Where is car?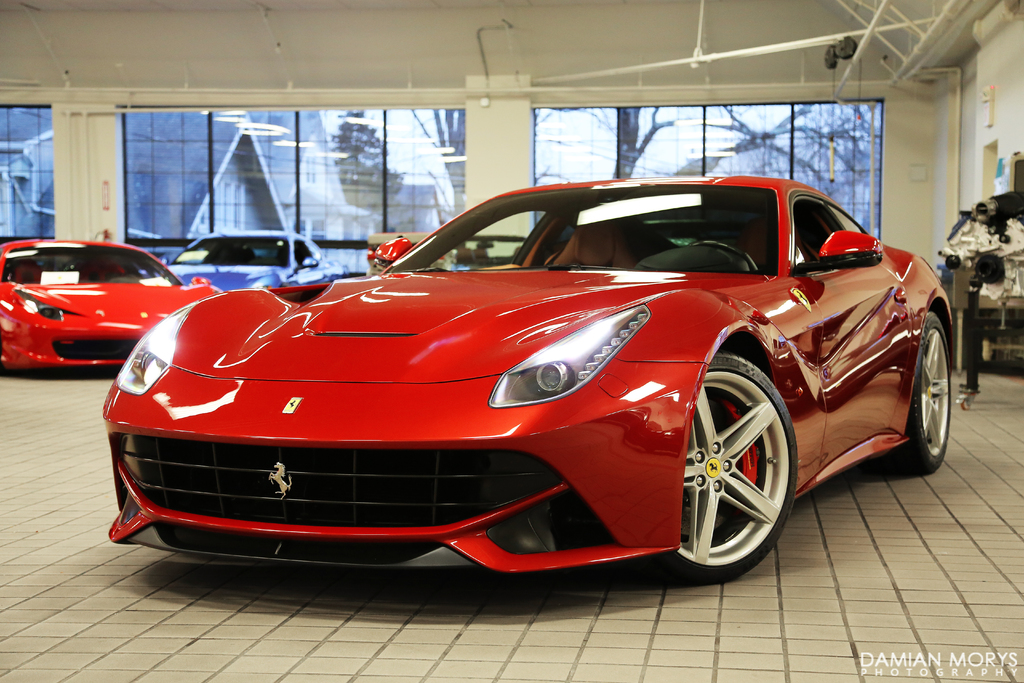
bbox=[157, 230, 348, 289].
